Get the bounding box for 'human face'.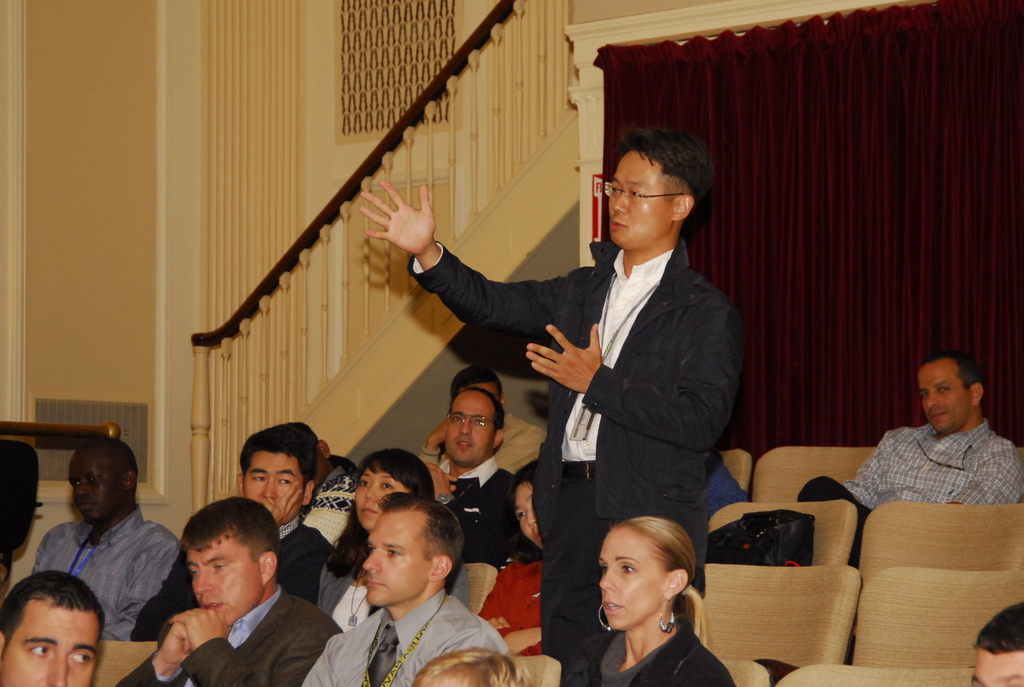
{"left": 596, "top": 526, "right": 669, "bottom": 633}.
